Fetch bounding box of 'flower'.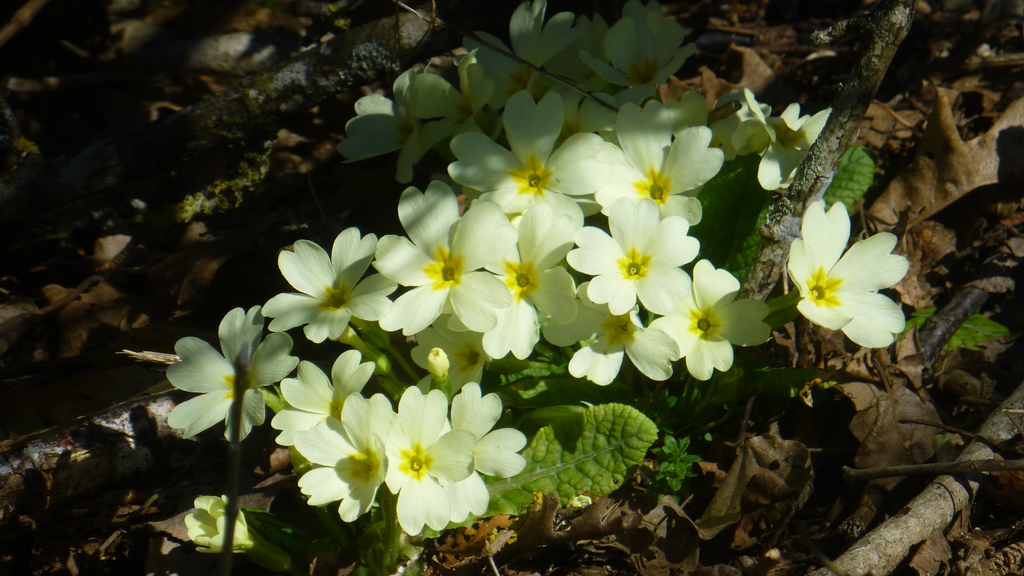
Bbox: detection(178, 492, 255, 554).
